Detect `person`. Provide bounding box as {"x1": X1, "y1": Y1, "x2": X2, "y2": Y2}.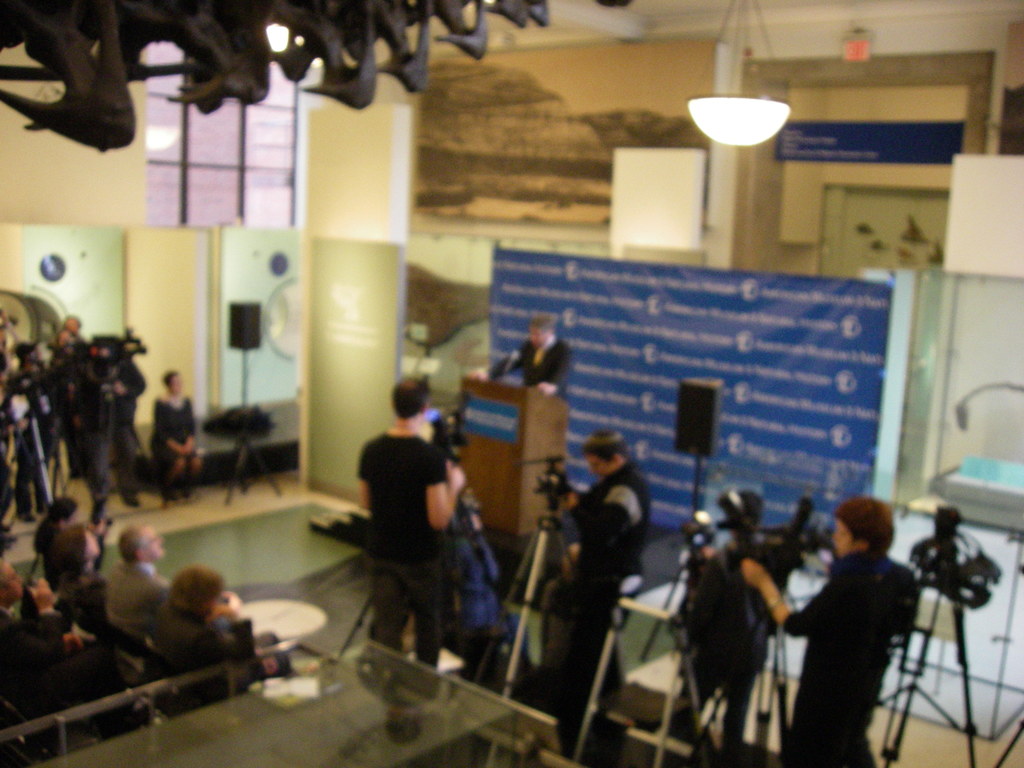
{"x1": 733, "y1": 488, "x2": 919, "y2": 767}.
